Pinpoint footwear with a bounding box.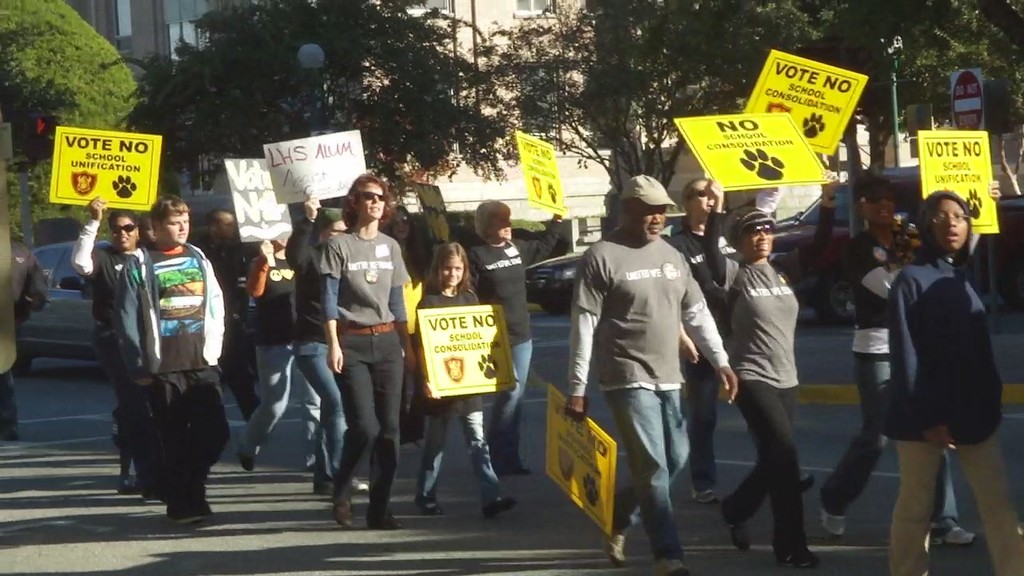
<region>482, 499, 515, 511</region>.
